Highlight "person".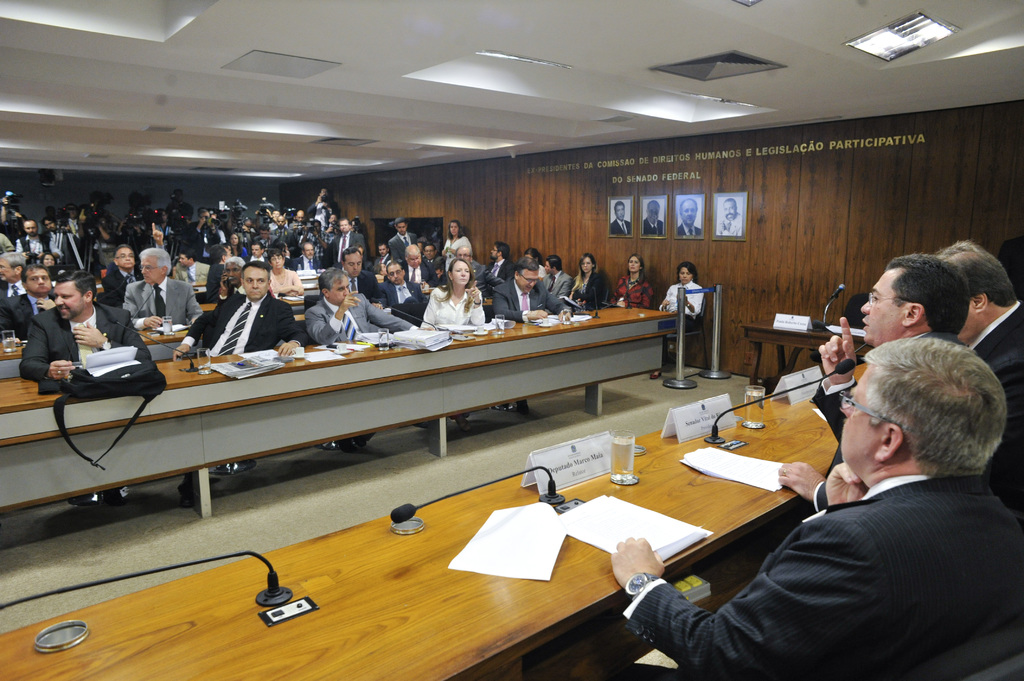
Highlighted region: detection(609, 198, 632, 237).
